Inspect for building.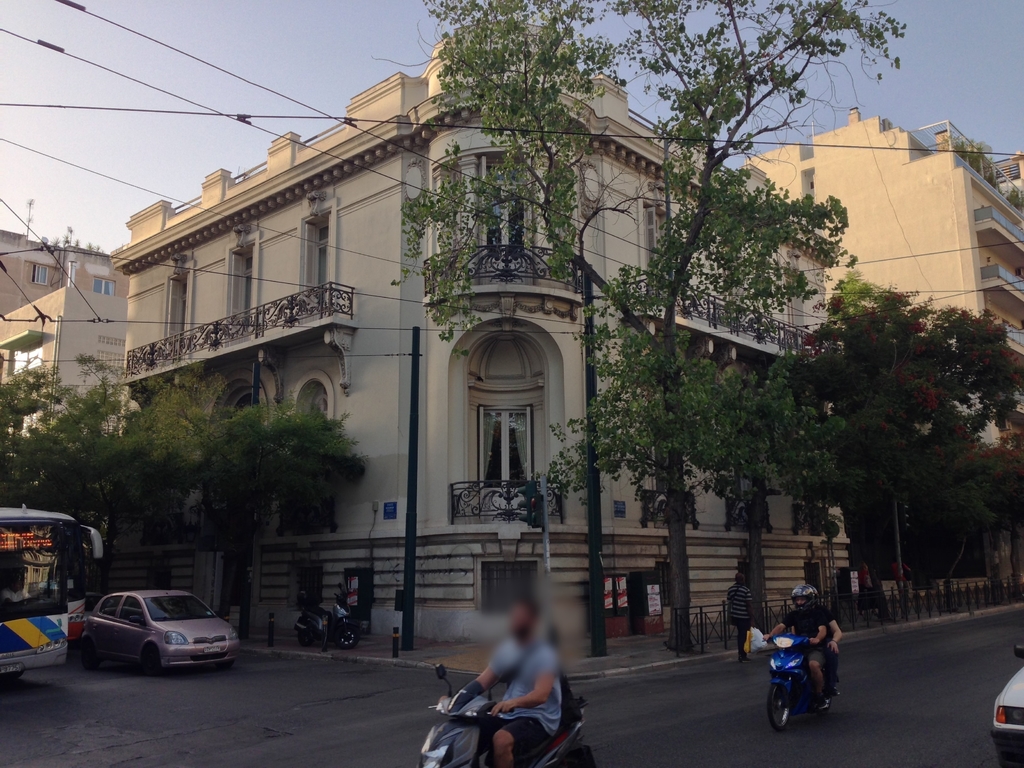
Inspection: (741, 117, 1023, 605).
